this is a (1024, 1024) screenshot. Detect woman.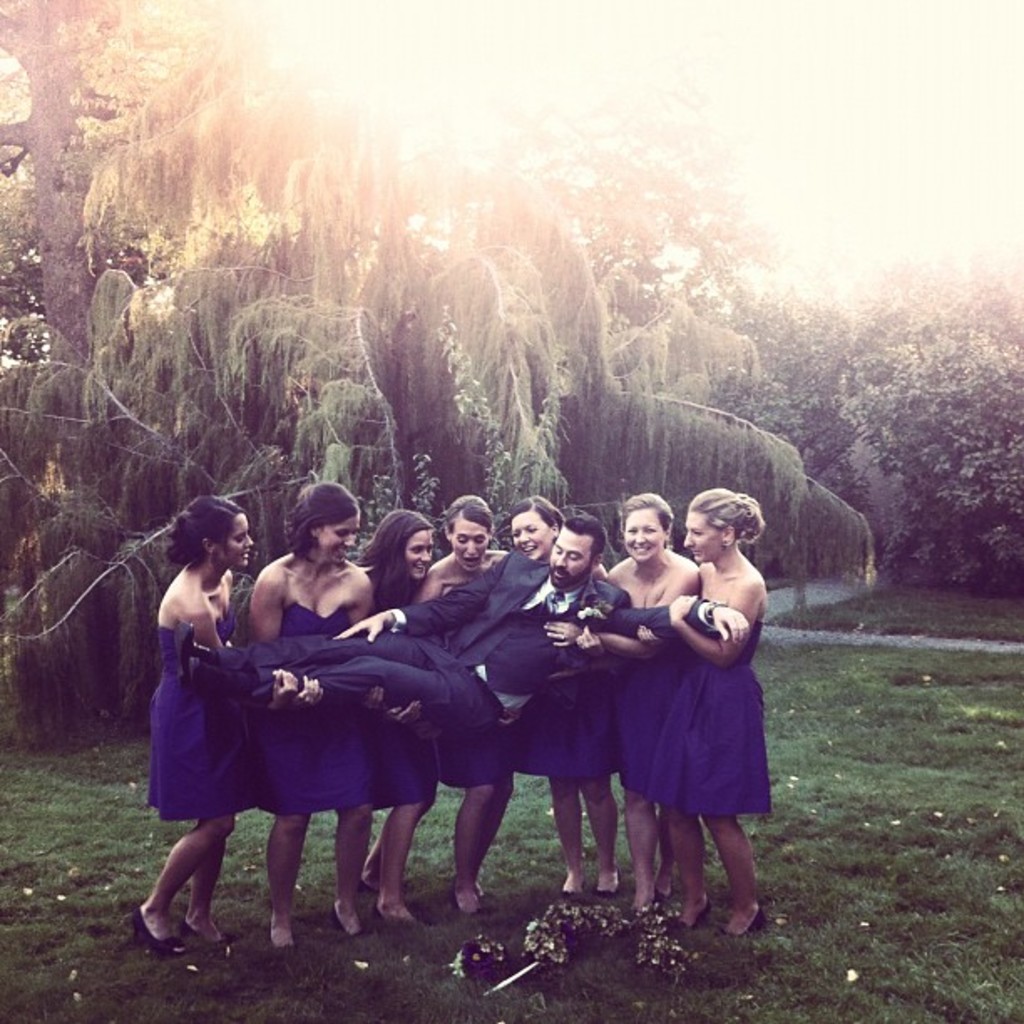
locate(212, 482, 412, 939).
